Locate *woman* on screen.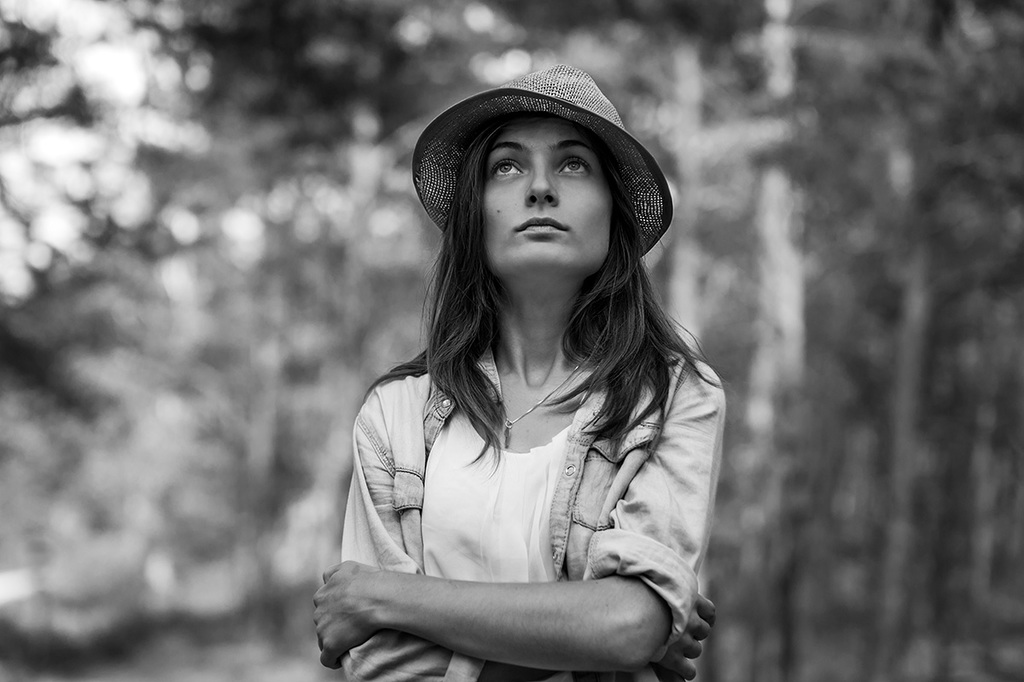
On screen at bbox=(306, 84, 746, 681).
